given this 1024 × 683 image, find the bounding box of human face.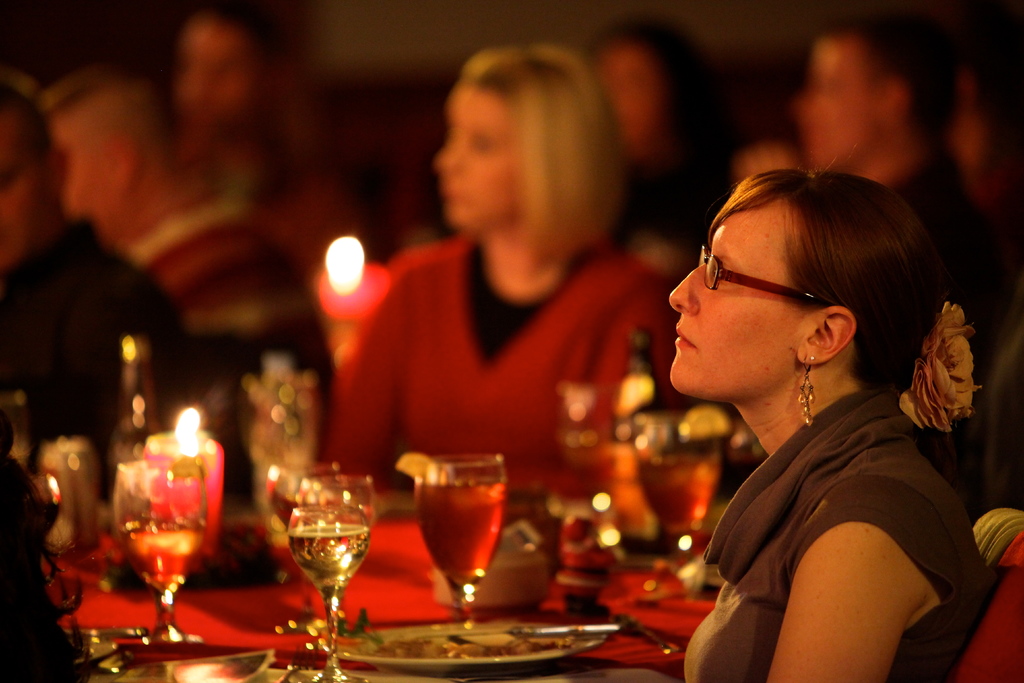
[436,88,523,230].
